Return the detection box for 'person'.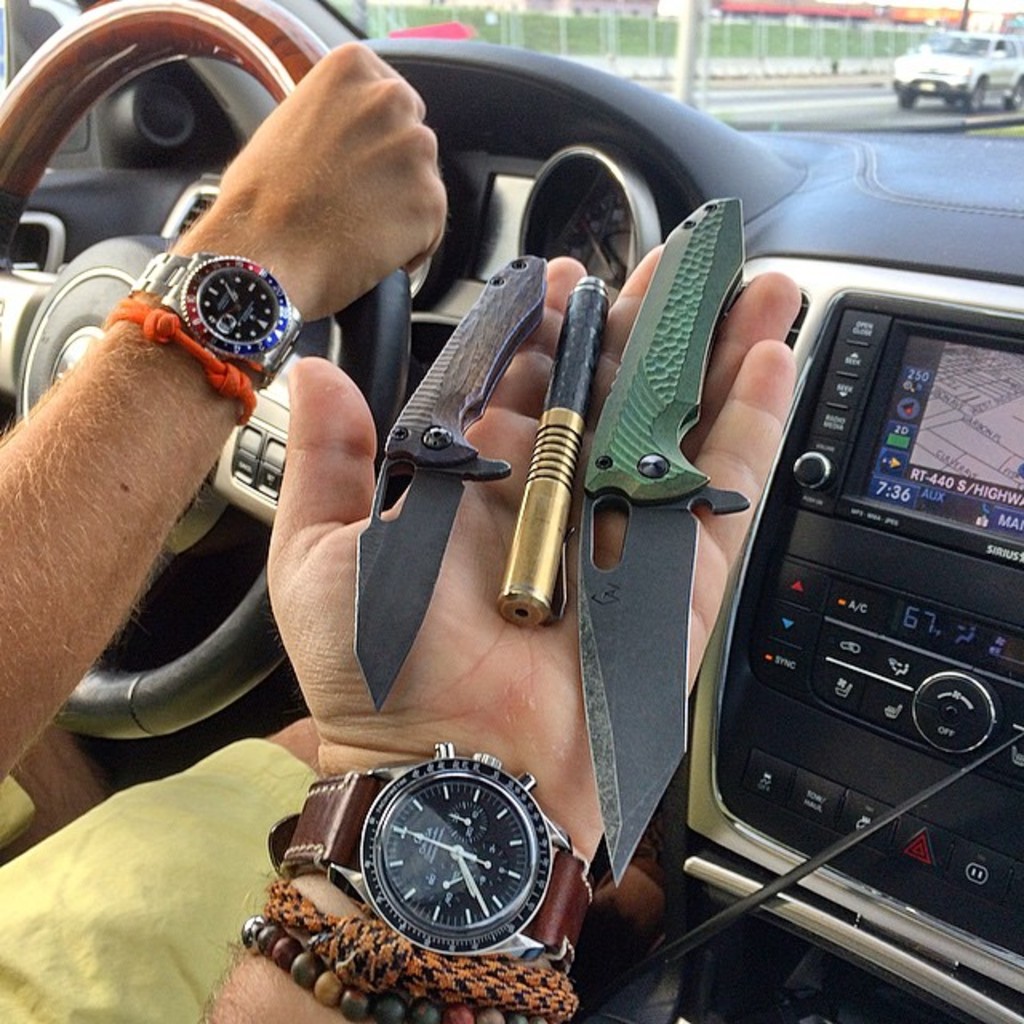
[left=30, top=139, right=458, bottom=810].
